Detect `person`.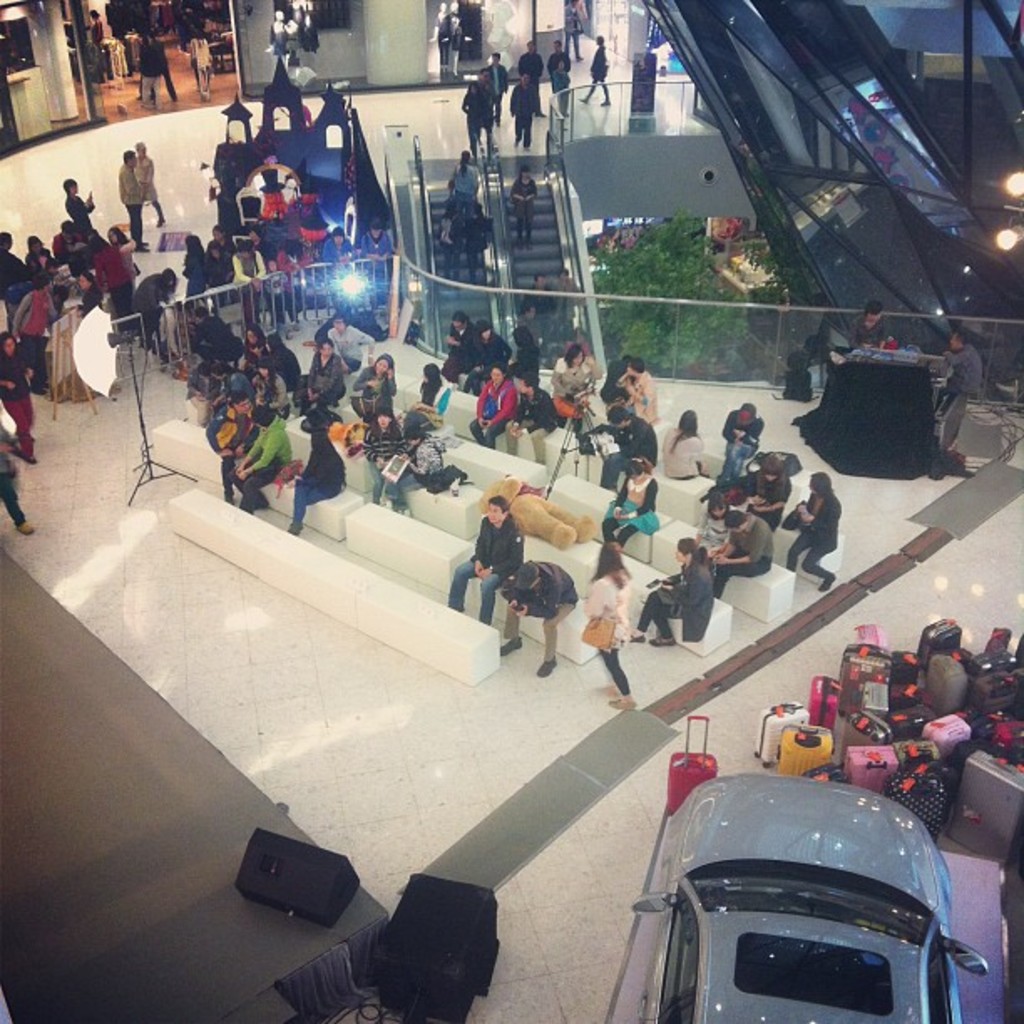
Detected at BBox(234, 403, 296, 512).
